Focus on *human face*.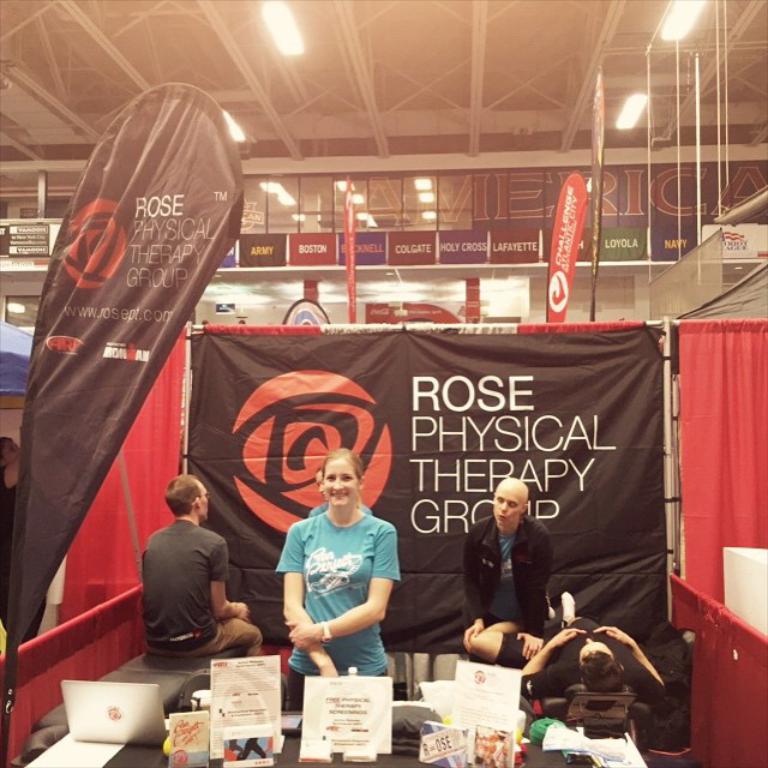
Focused at locate(322, 457, 359, 509).
